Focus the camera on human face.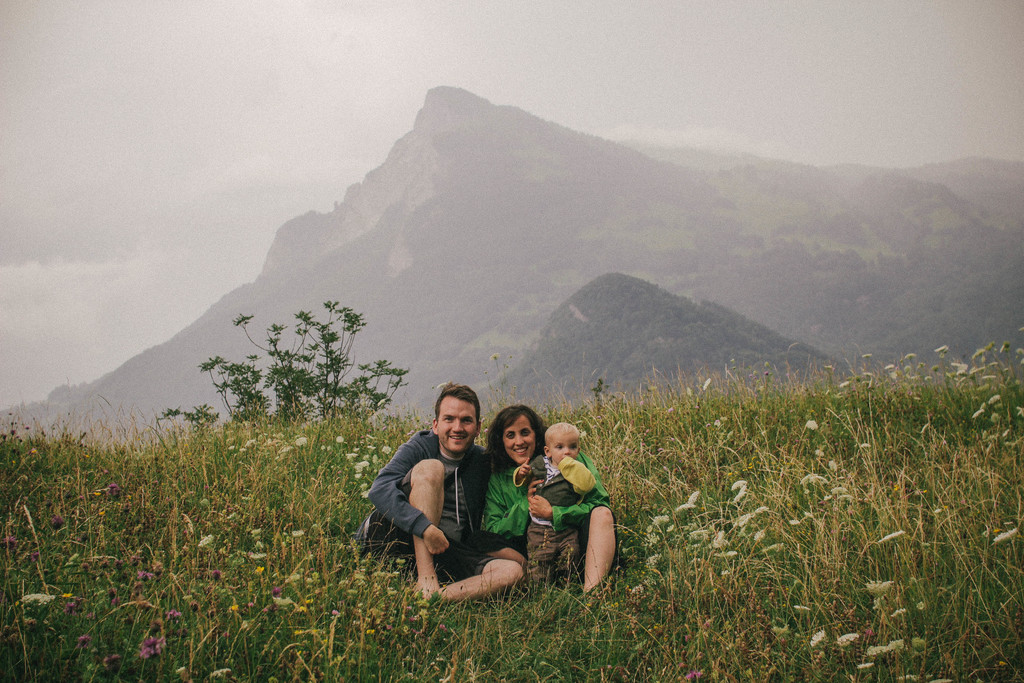
Focus region: select_region(547, 432, 579, 464).
